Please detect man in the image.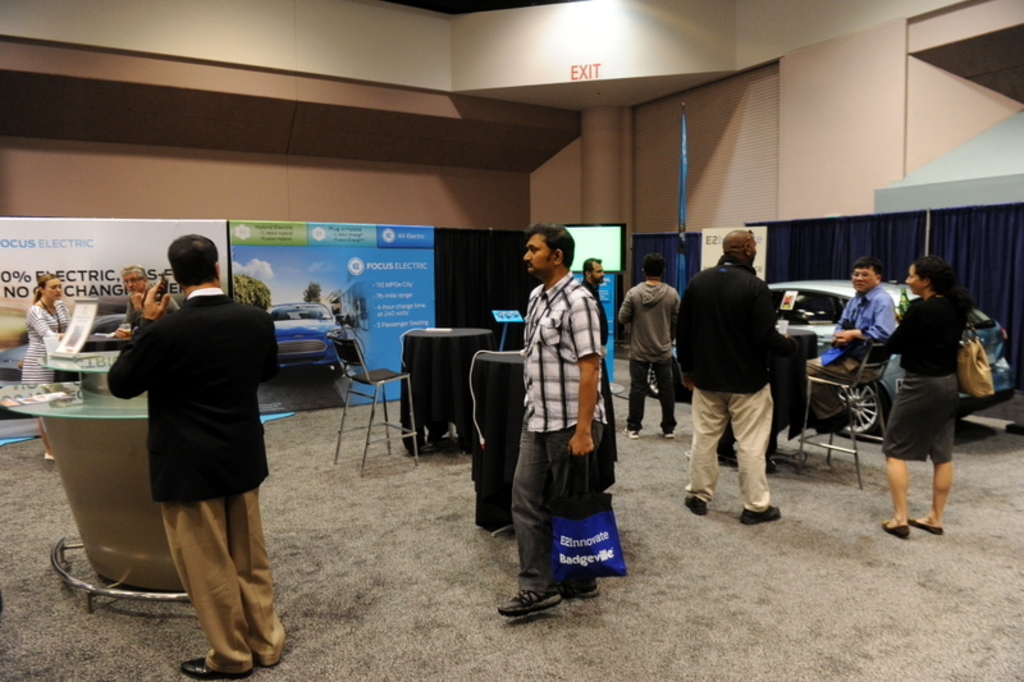
left=620, top=251, right=681, bottom=440.
